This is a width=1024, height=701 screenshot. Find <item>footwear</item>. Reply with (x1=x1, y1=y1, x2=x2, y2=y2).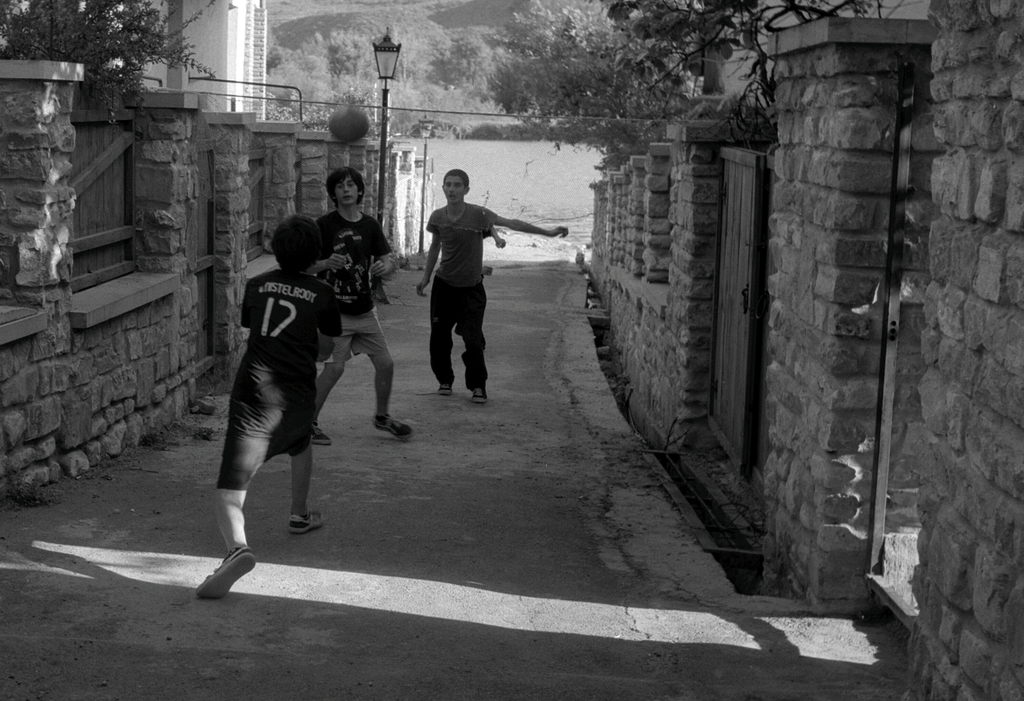
(x1=308, y1=422, x2=335, y2=450).
